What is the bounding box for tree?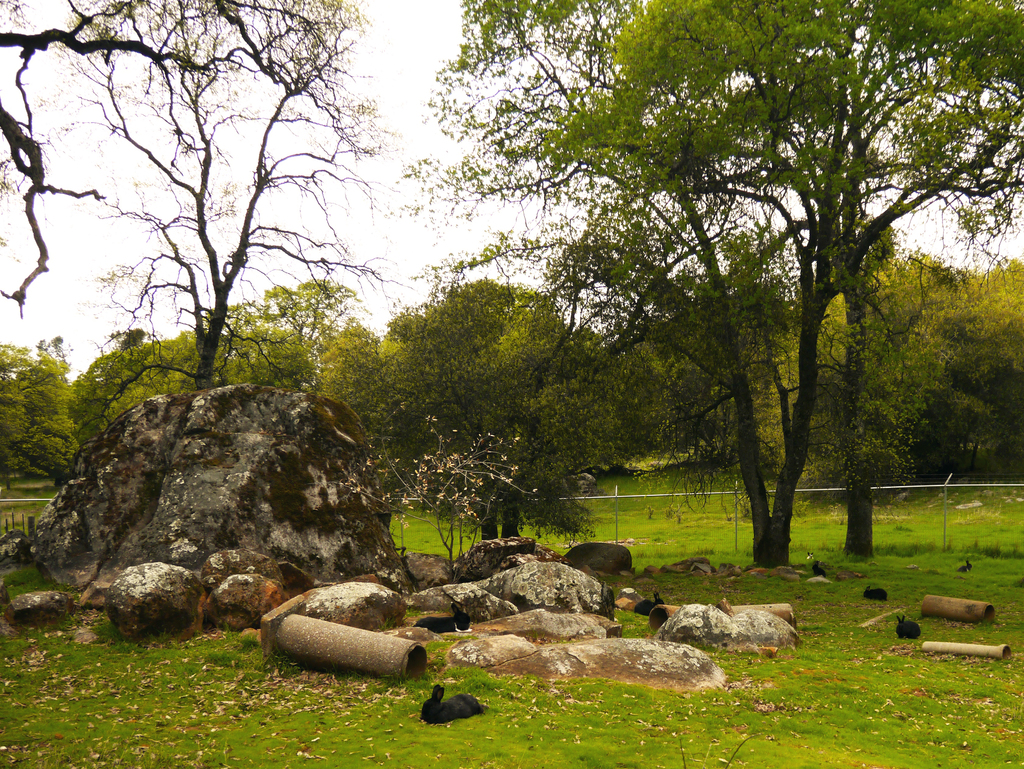
[173,289,291,385].
